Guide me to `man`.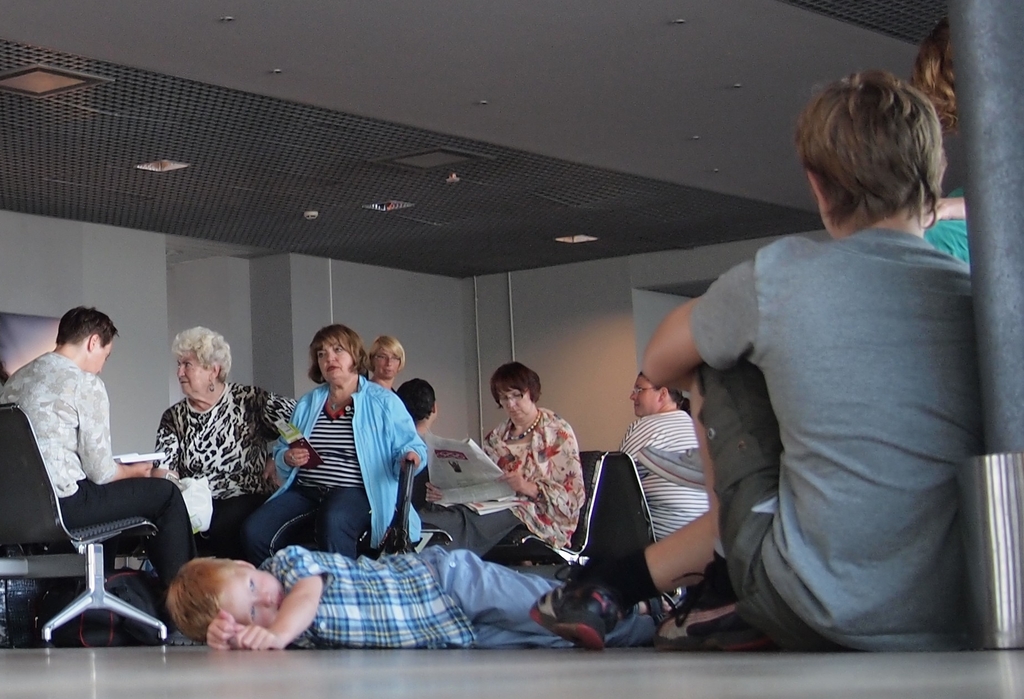
Guidance: Rect(391, 382, 489, 572).
